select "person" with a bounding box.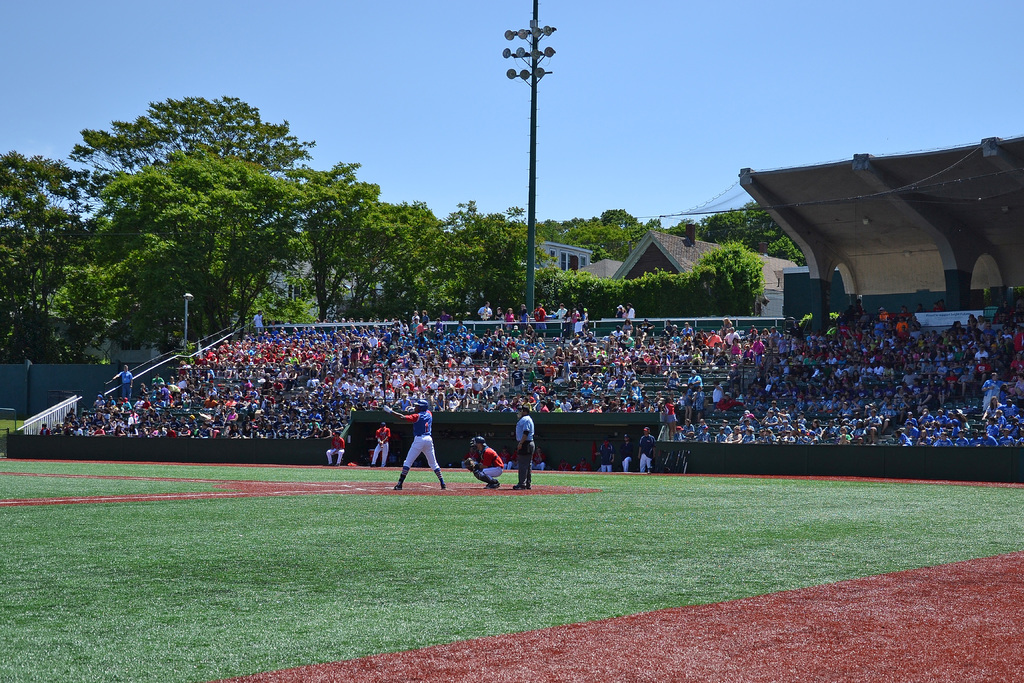
x1=534, y1=304, x2=547, y2=335.
